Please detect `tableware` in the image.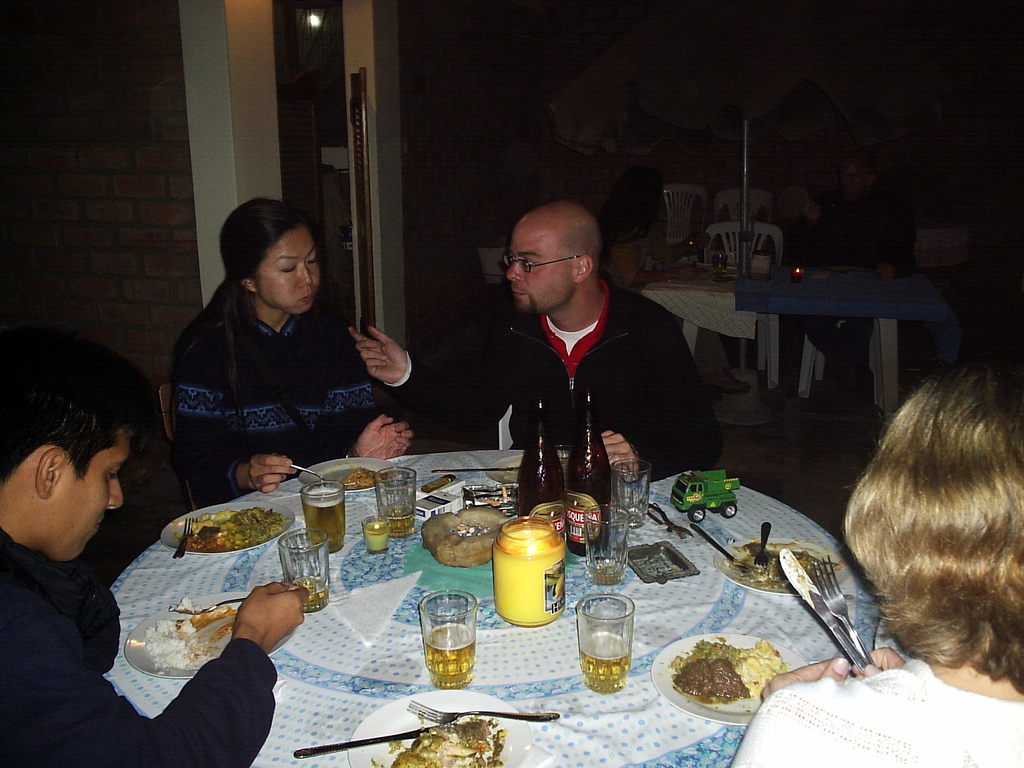
bbox(774, 545, 866, 678).
